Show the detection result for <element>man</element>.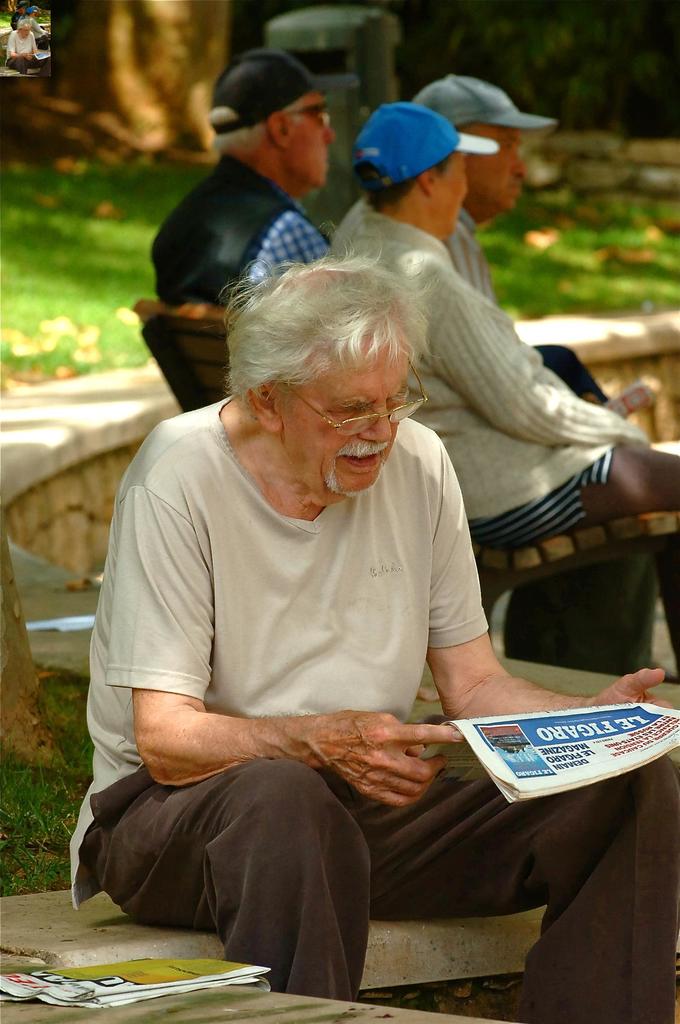
[x1=422, y1=78, x2=603, y2=406].
